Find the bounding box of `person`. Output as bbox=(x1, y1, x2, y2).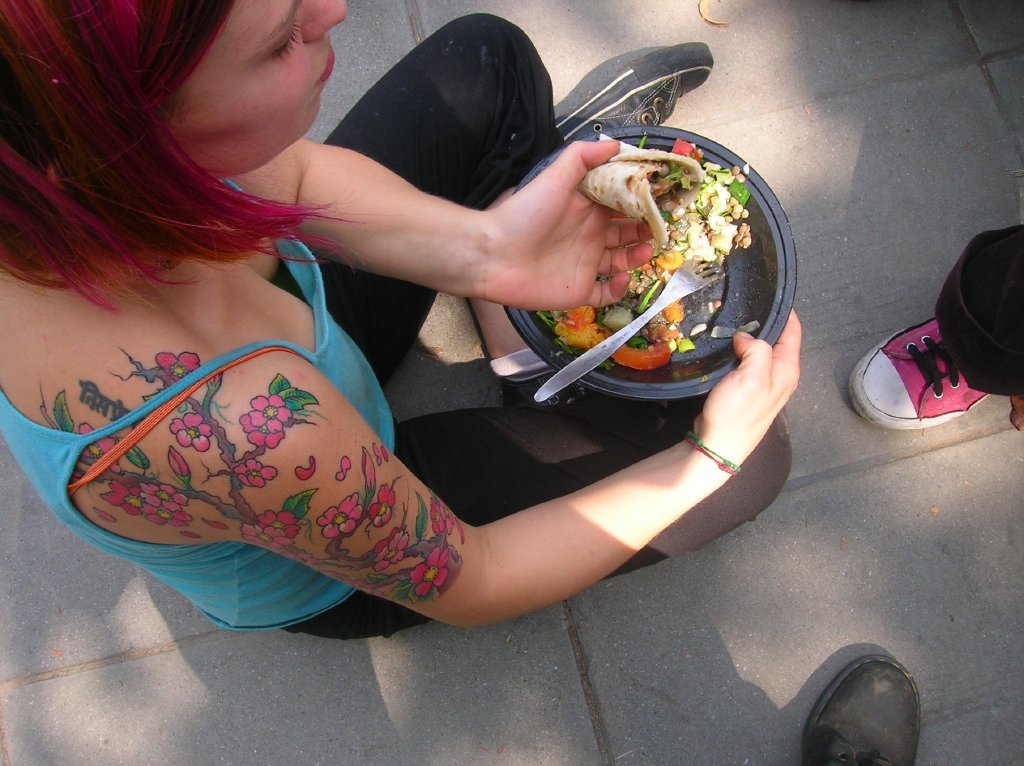
bbox=(803, 653, 920, 765).
